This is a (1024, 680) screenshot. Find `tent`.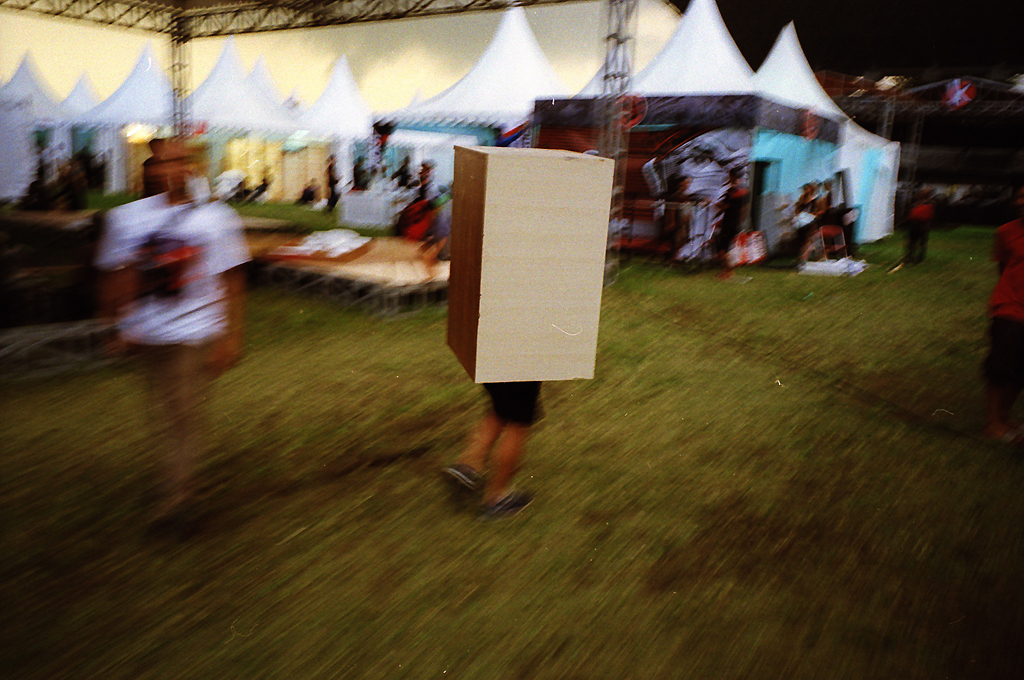
Bounding box: pyautogui.locateOnScreen(548, 41, 656, 99).
